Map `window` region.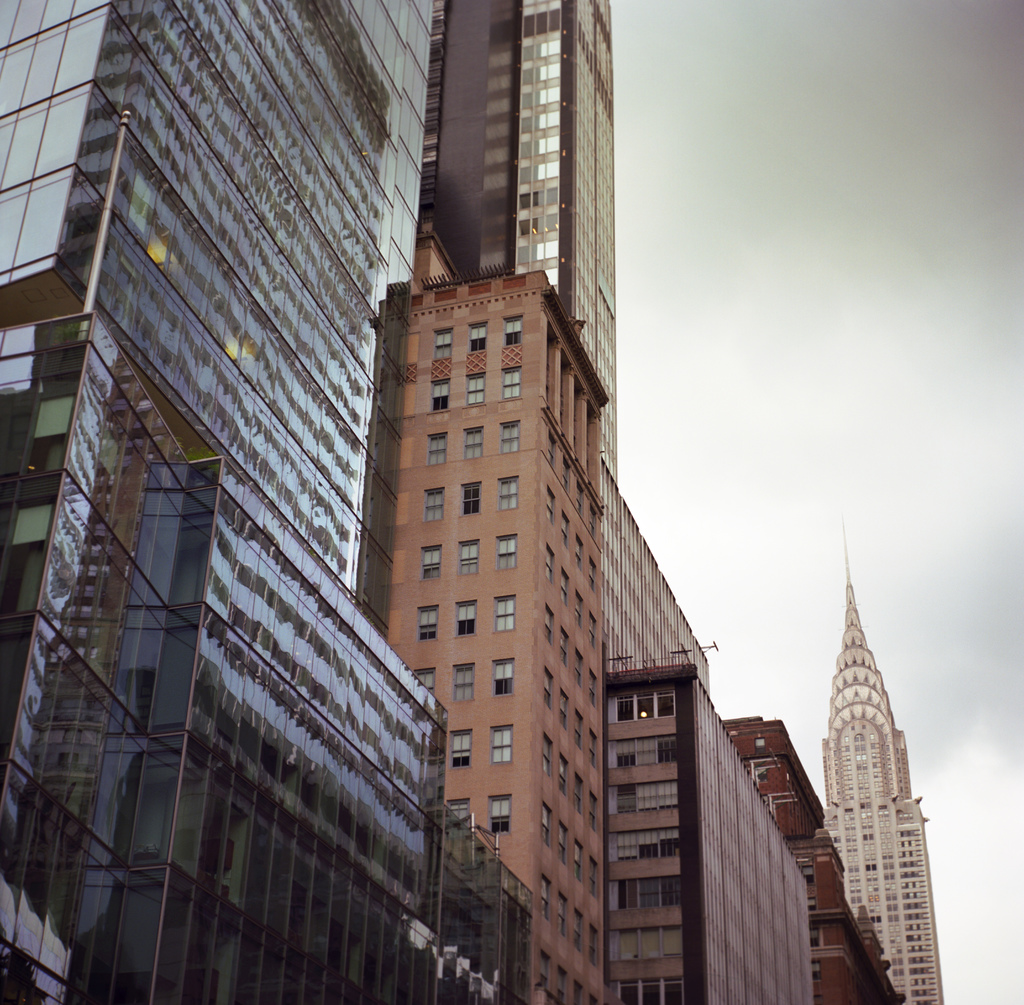
Mapped to l=427, t=430, r=447, b=468.
